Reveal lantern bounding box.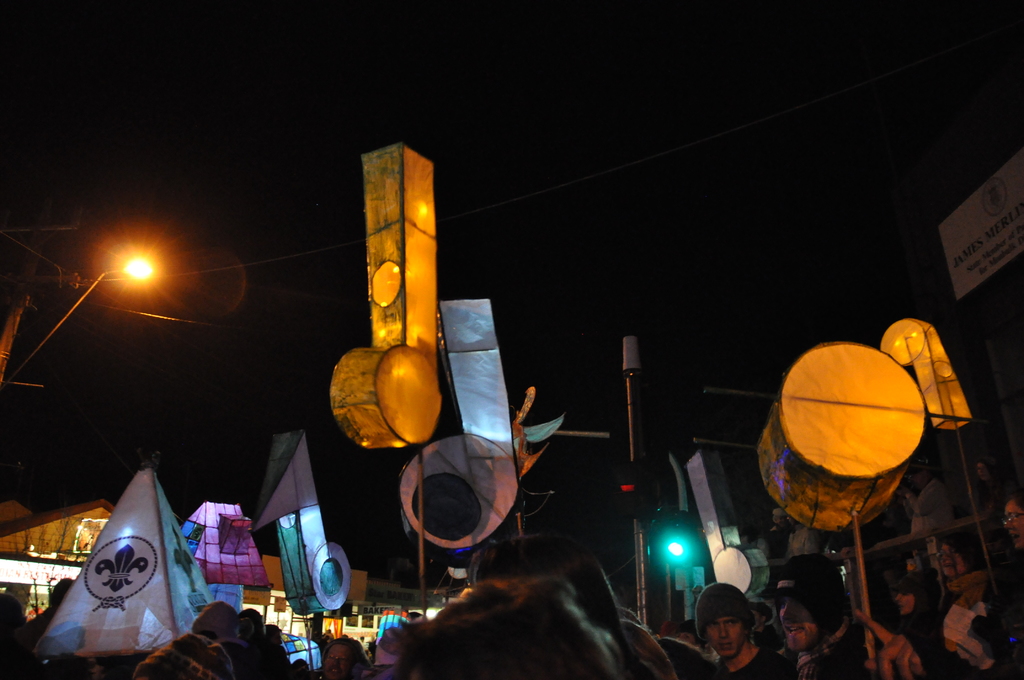
Revealed: region(331, 143, 433, 453).
